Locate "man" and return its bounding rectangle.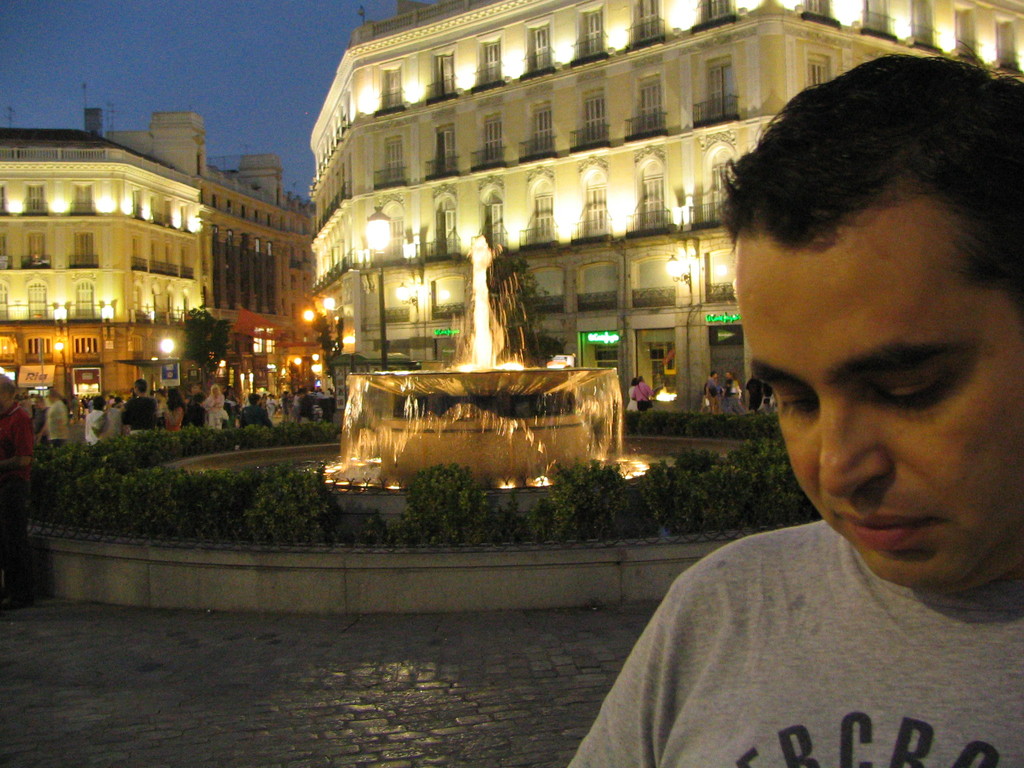
(left=120, top=380, right=160, bottom=440).
